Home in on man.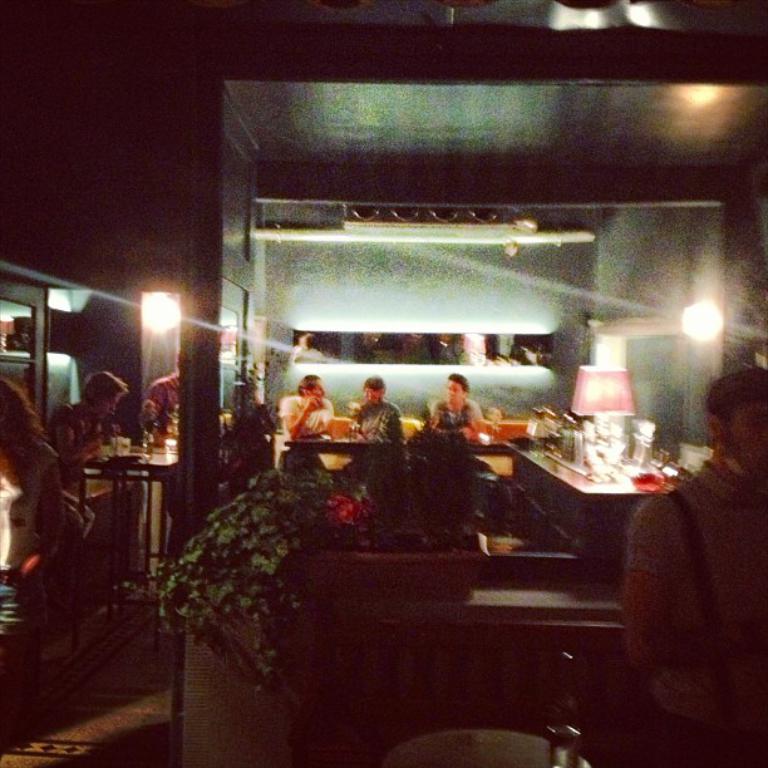
Homed in at bbox=(349, 375, 398, 443).
